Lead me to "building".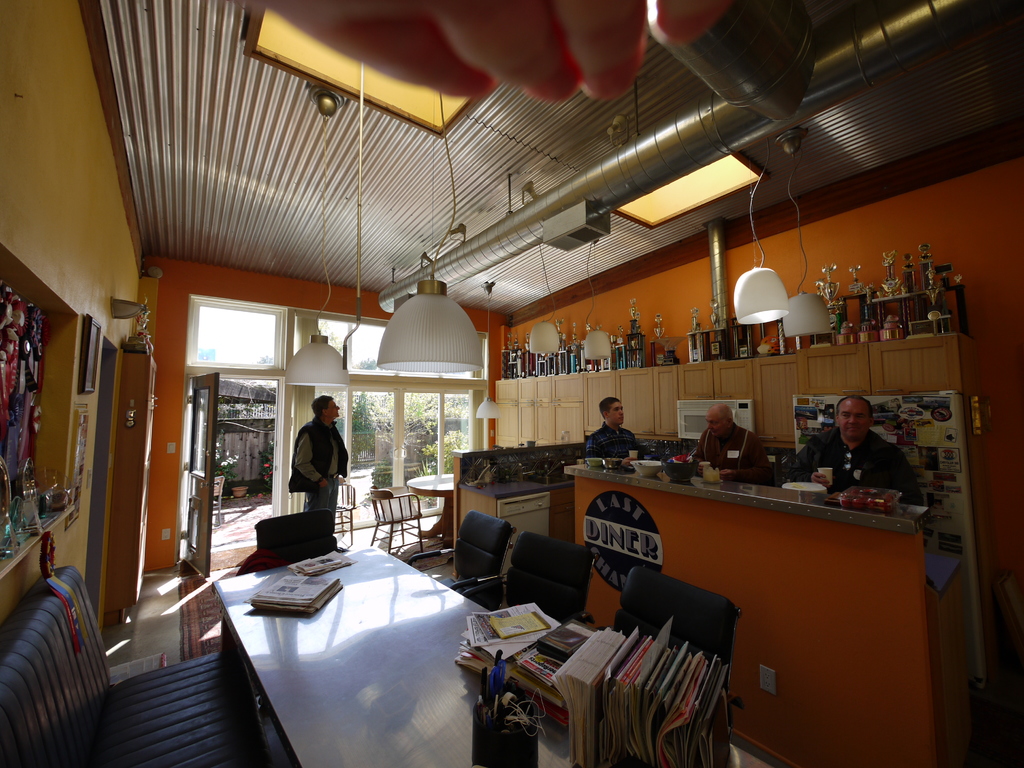
Lead to Rect(0, 0, 1023, 767).
